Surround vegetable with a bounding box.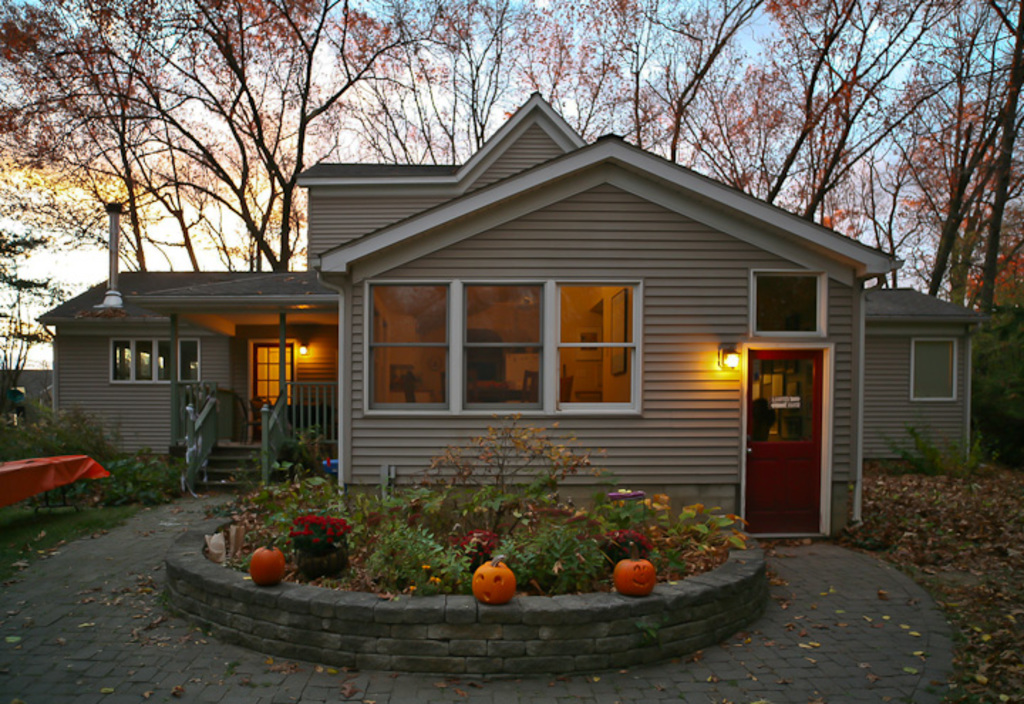
crop(609, 545, 658, 596).
